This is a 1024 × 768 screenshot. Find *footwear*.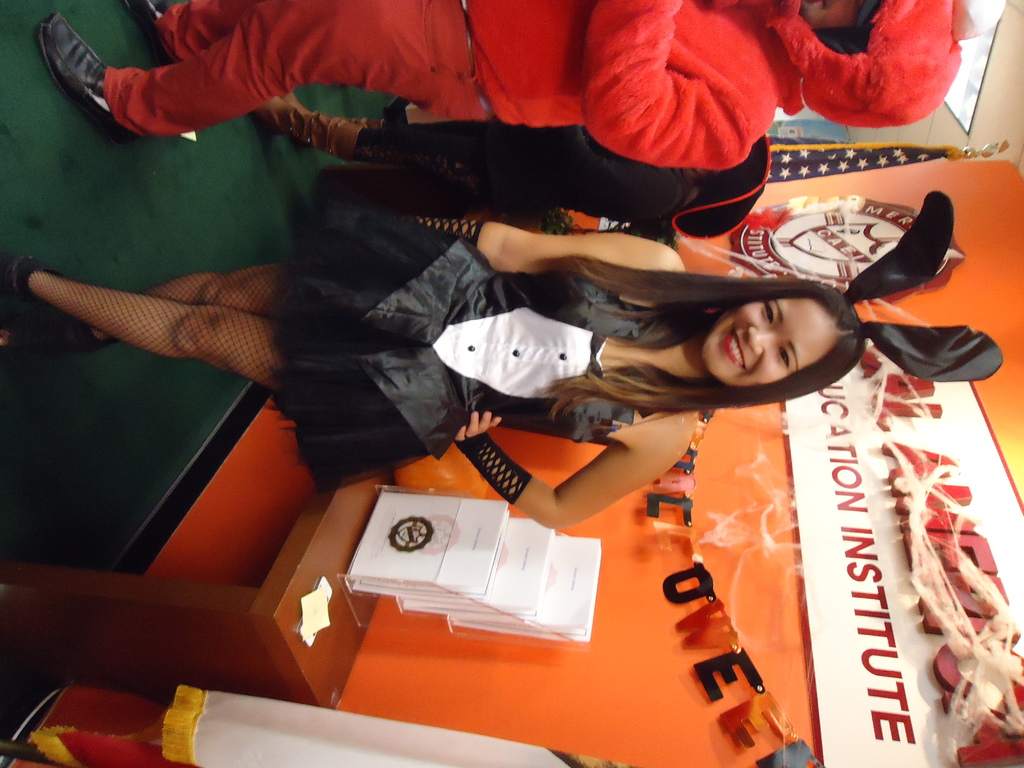
Bounding box: crop(24, 9, 119, 126).
